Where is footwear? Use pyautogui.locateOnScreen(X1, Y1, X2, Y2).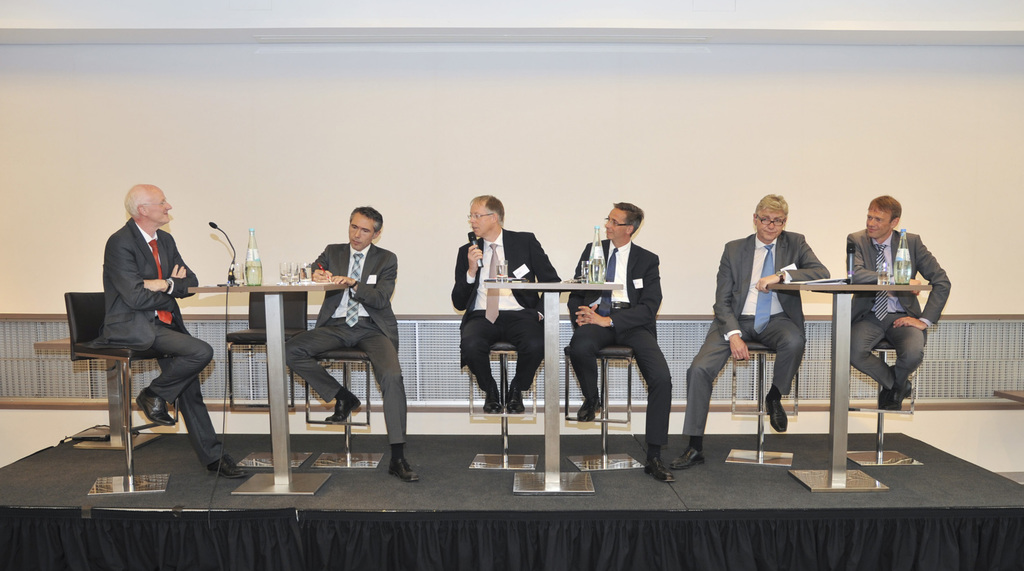
pyautogui.locateOnScreen(477, 378, 504, 415).
